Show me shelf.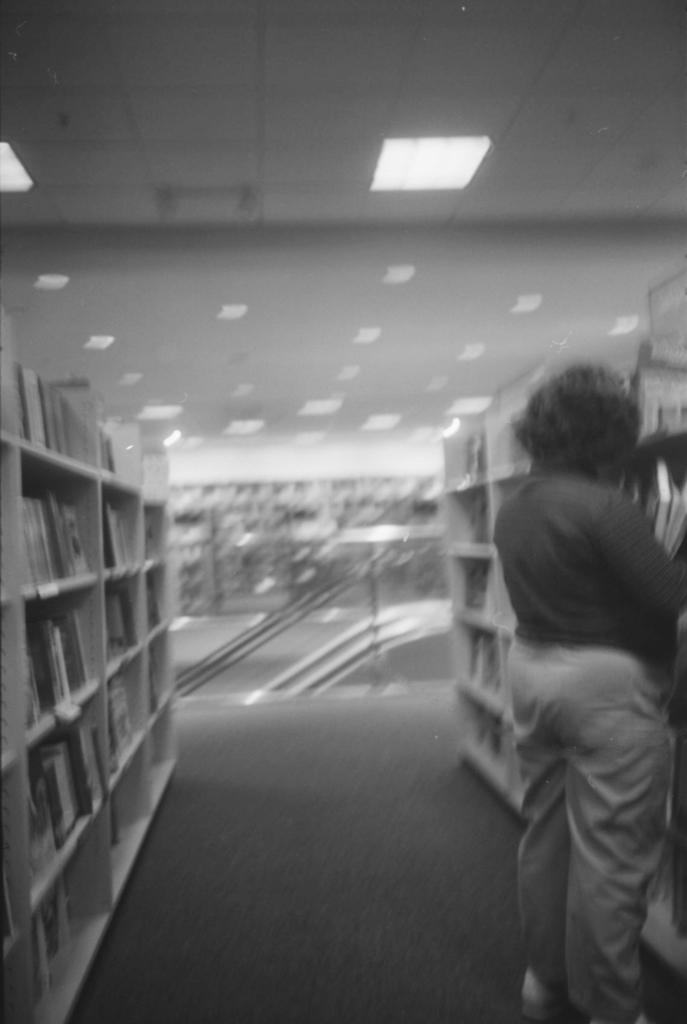
shelf is here: region(8, 367, 97, 483).
